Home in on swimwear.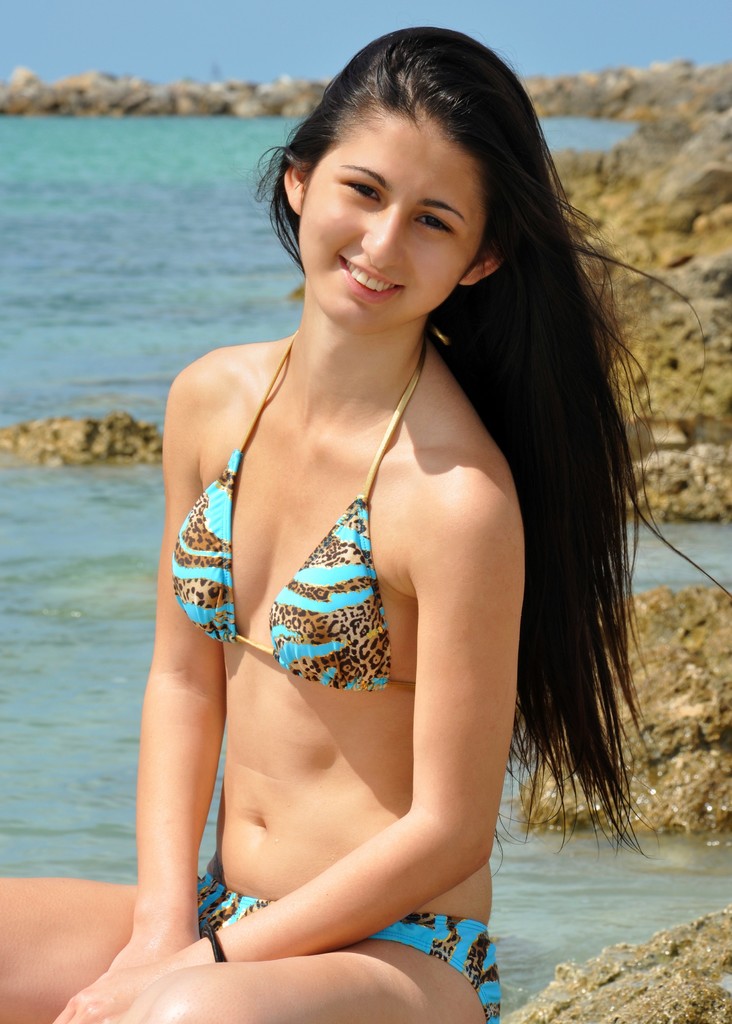
Homed in at box=[168, 326, 425, 687].
